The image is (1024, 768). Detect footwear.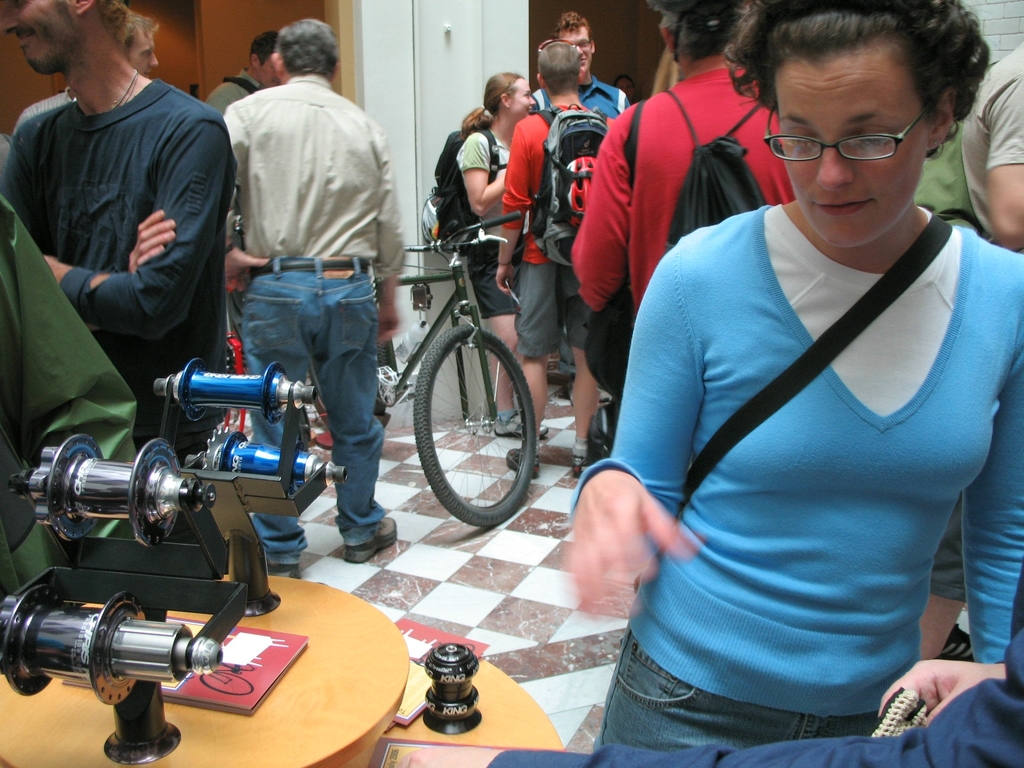
Detection: l=272, t=563, r=303, b=584.
